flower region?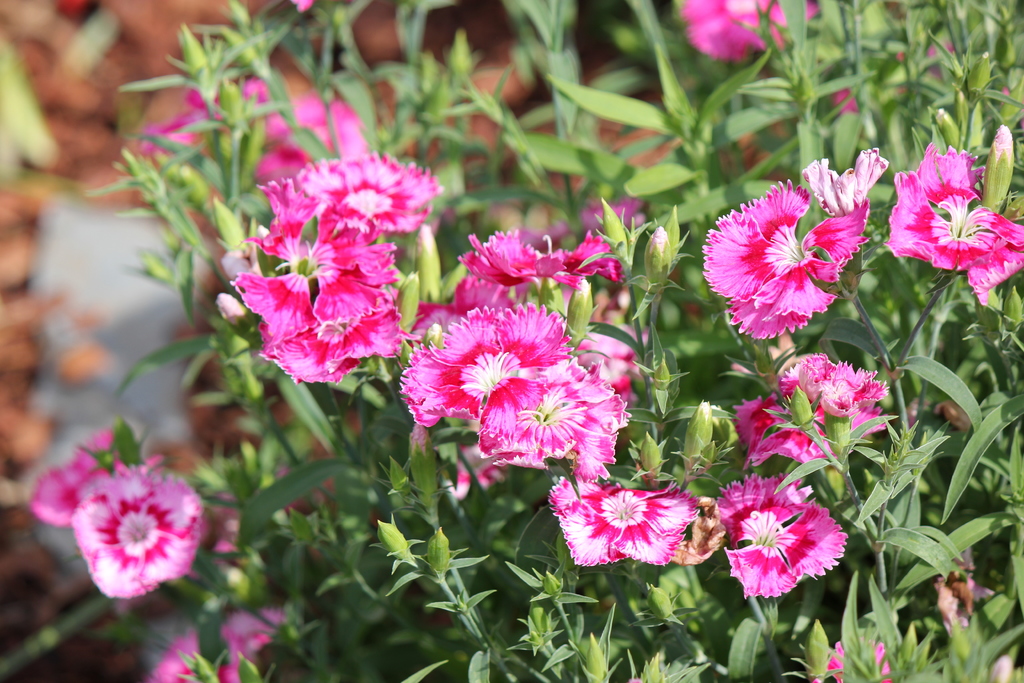
[228,177,400,349]
